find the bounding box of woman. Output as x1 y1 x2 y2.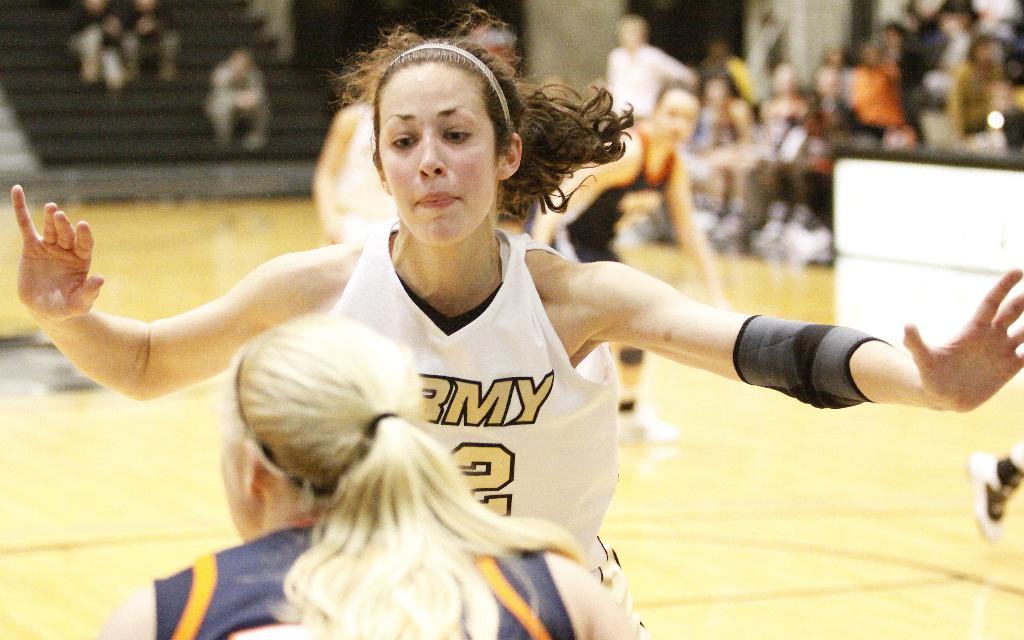
524 74 727 434.
